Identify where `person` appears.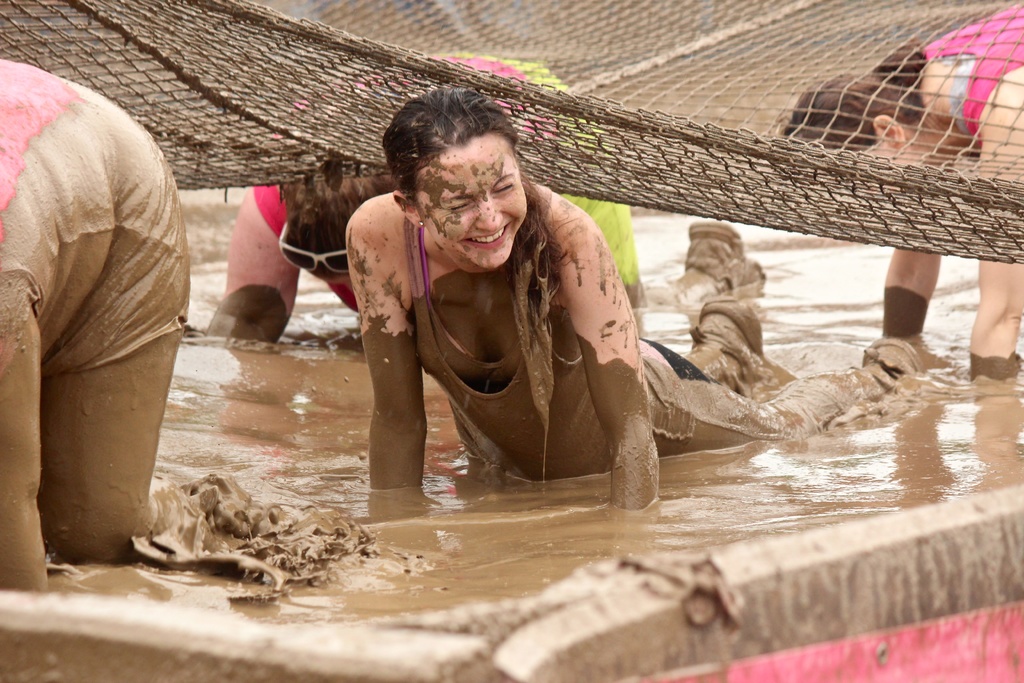
Appears at 0:57:190:591.
